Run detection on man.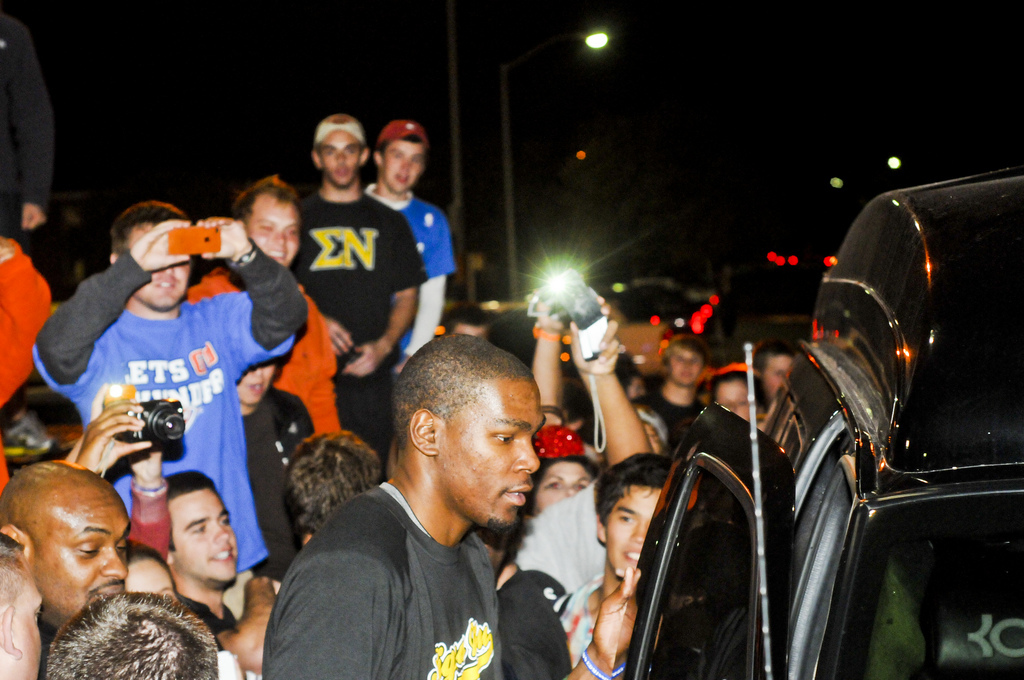
Result: 165:470:285:679.
